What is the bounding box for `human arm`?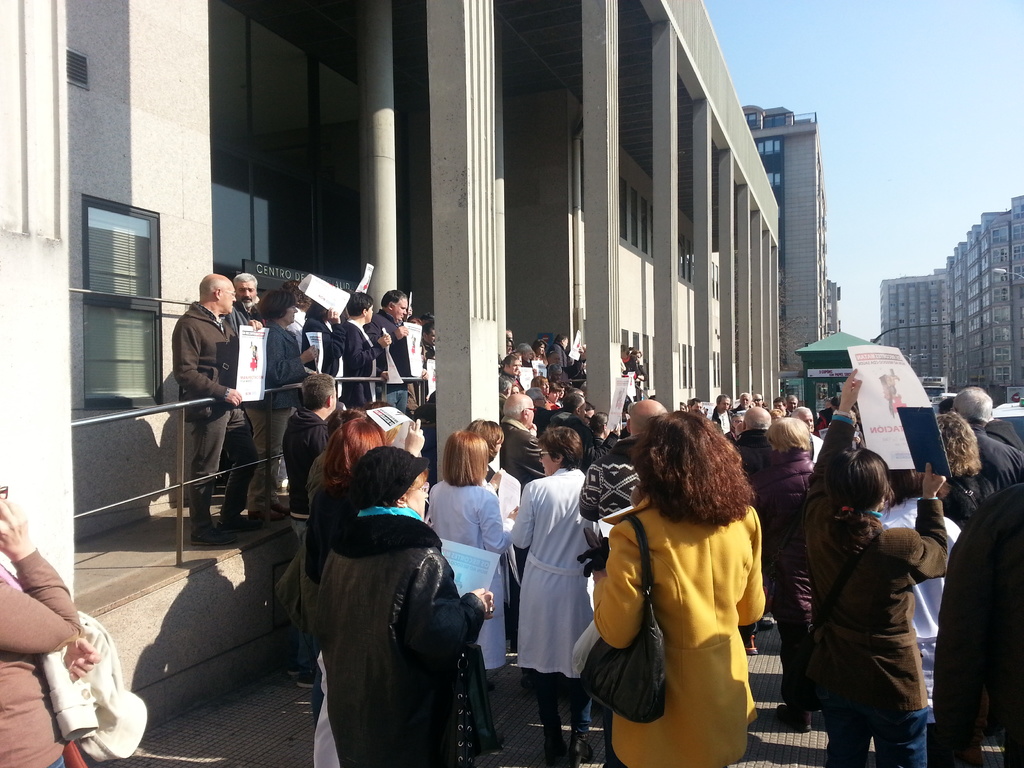
crop(888, 456, 953, 591).
